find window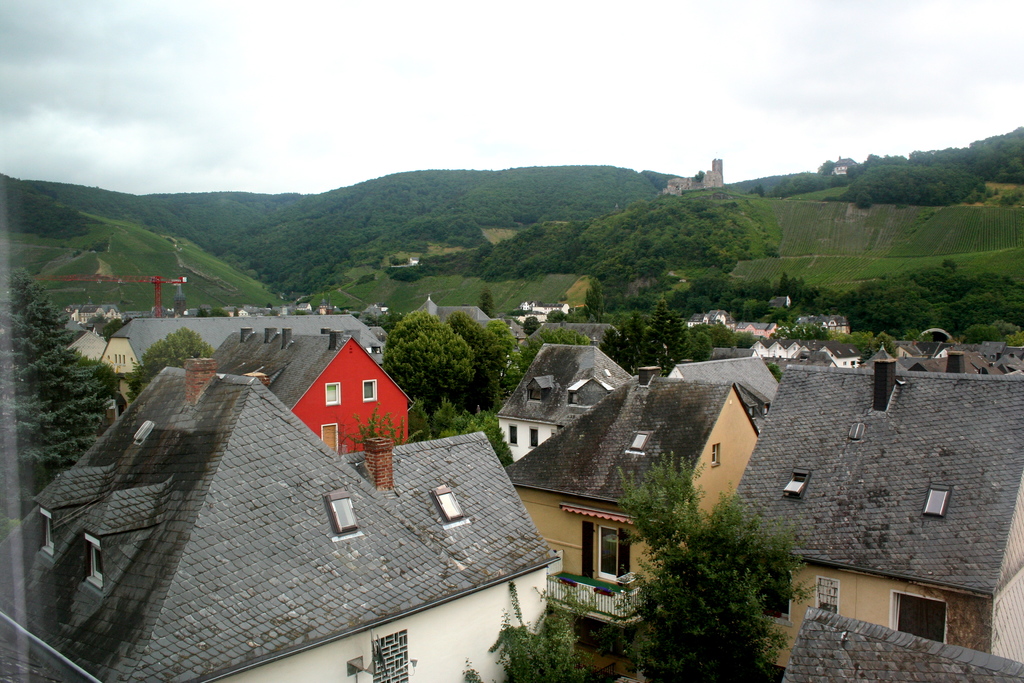
509, 428, 520, 445
